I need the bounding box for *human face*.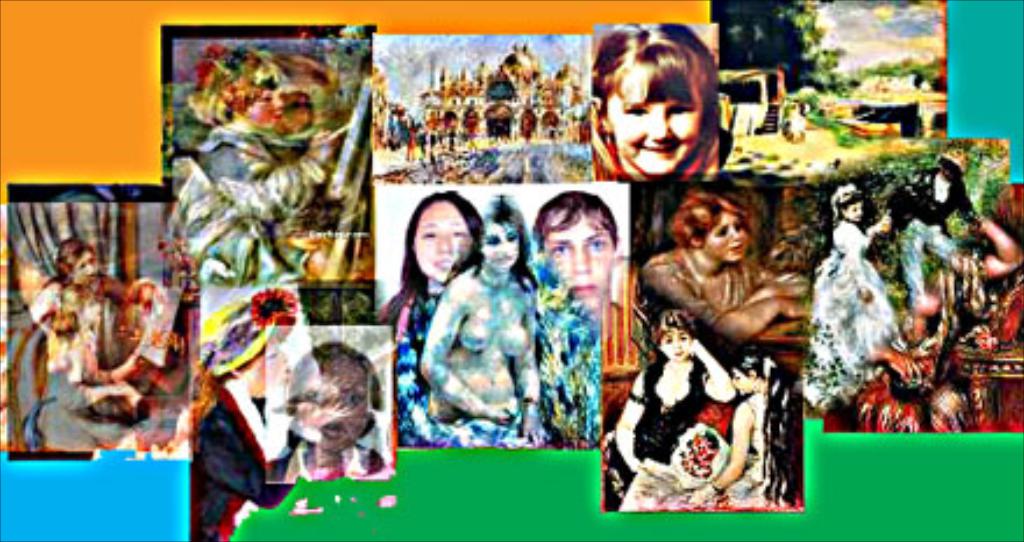
Here it is: [left=477, top=216, right=524, bottom=270].
